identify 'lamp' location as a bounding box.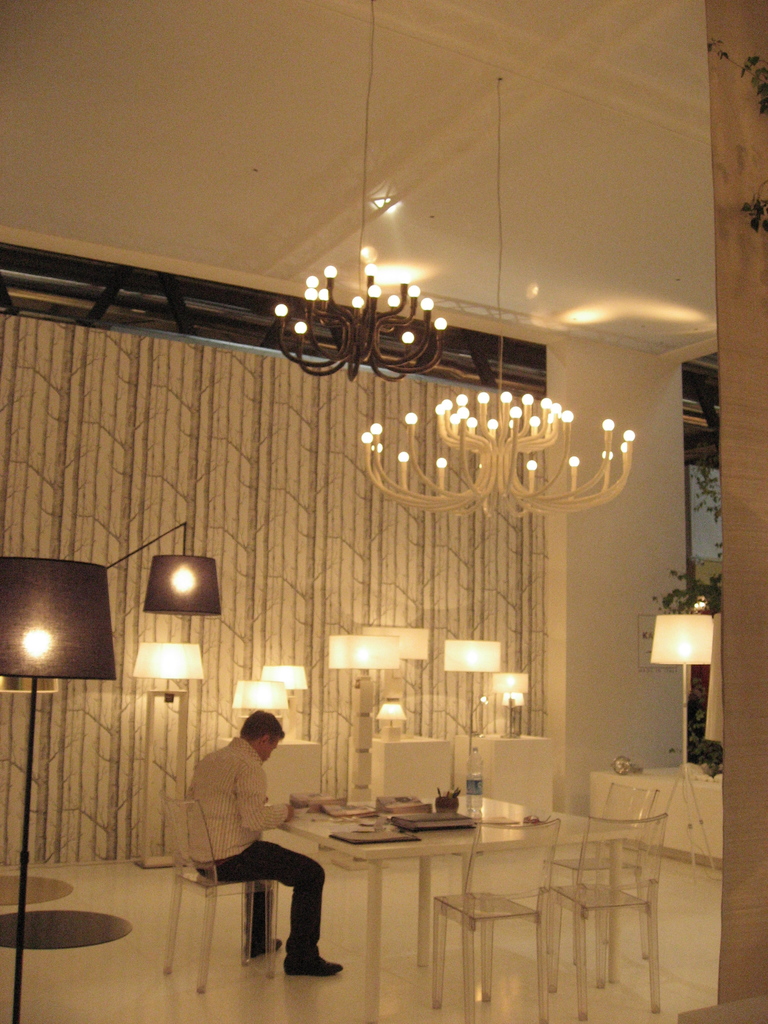
<bbox>131, 643, 207, 867</bbox>.
